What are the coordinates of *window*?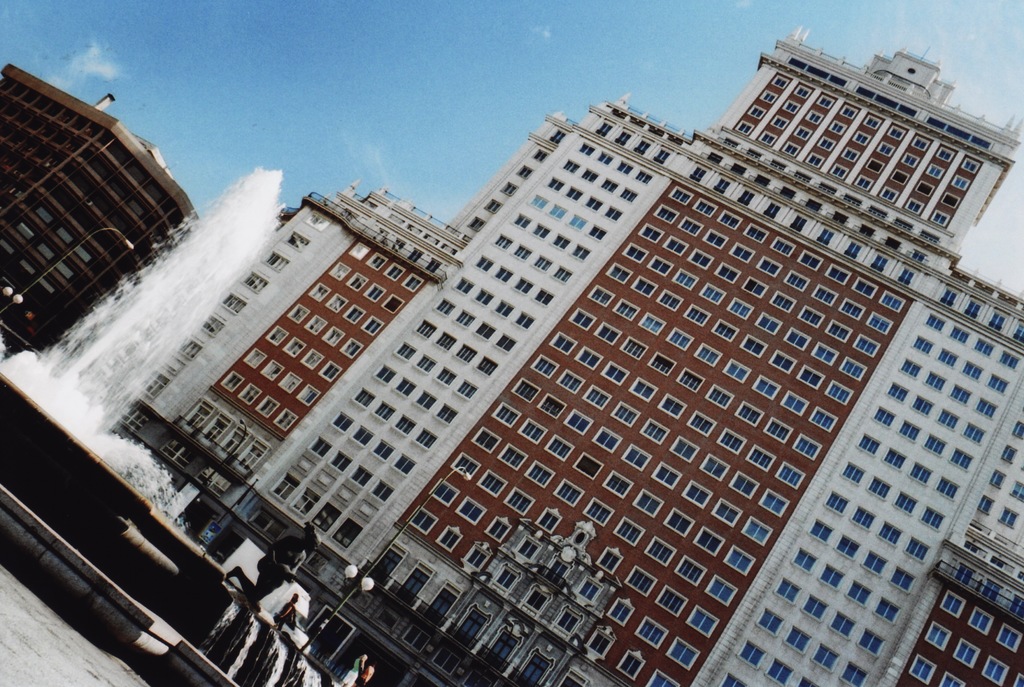
<box>110,403,148,435</box>.
